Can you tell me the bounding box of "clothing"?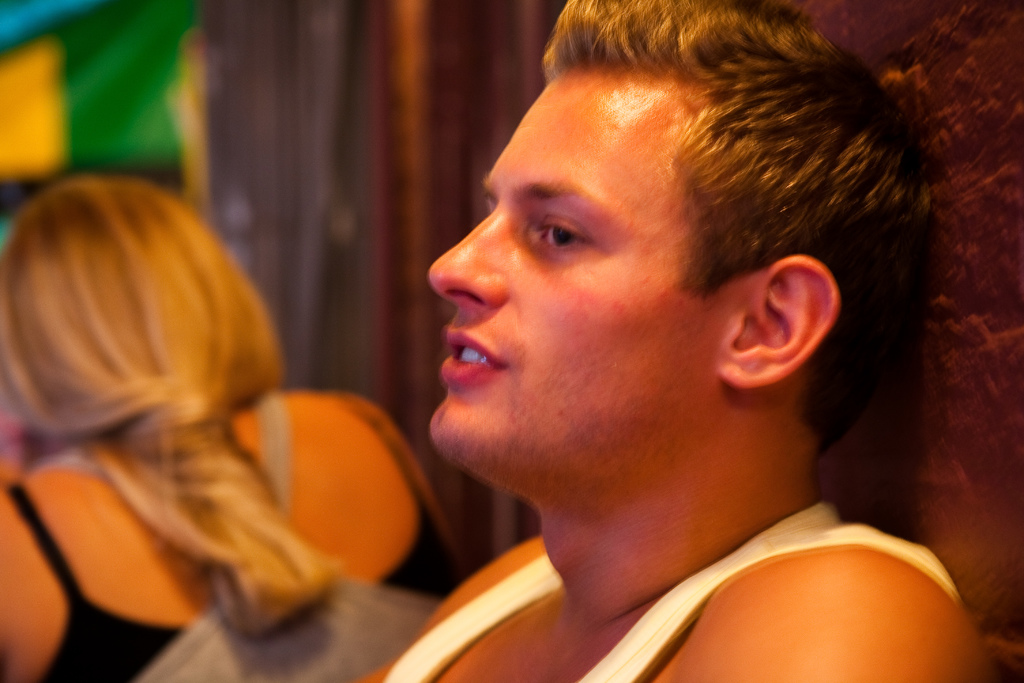
383 505 958 682.
